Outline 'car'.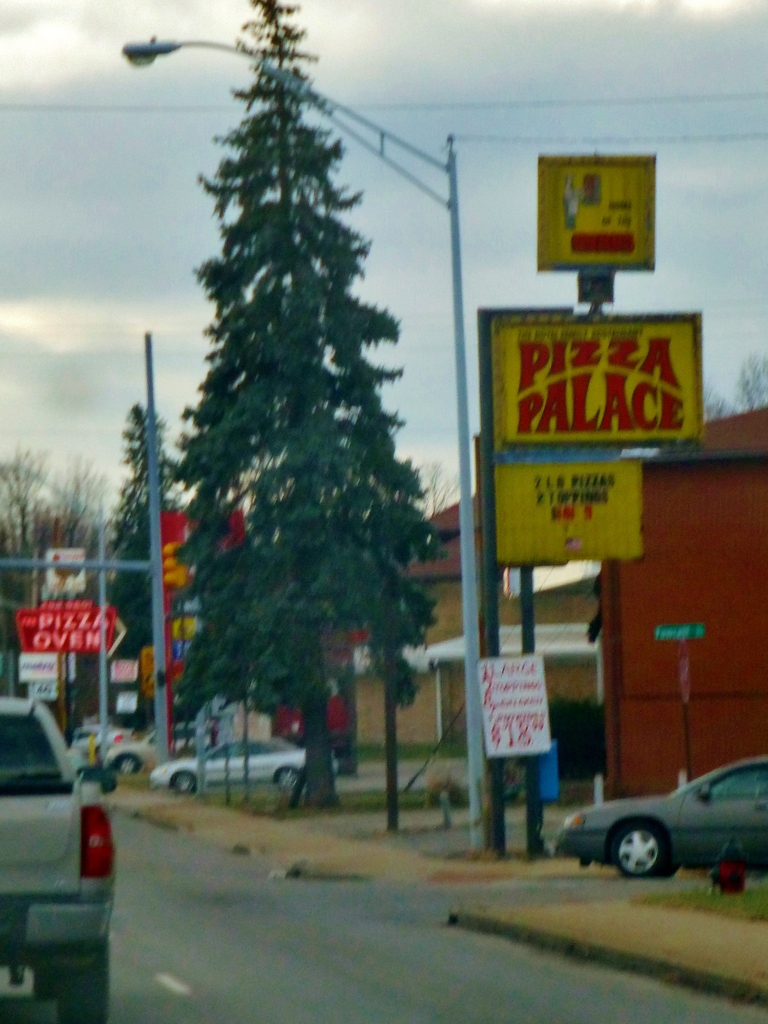
Outline: detection(108, 730, 180, 774).
